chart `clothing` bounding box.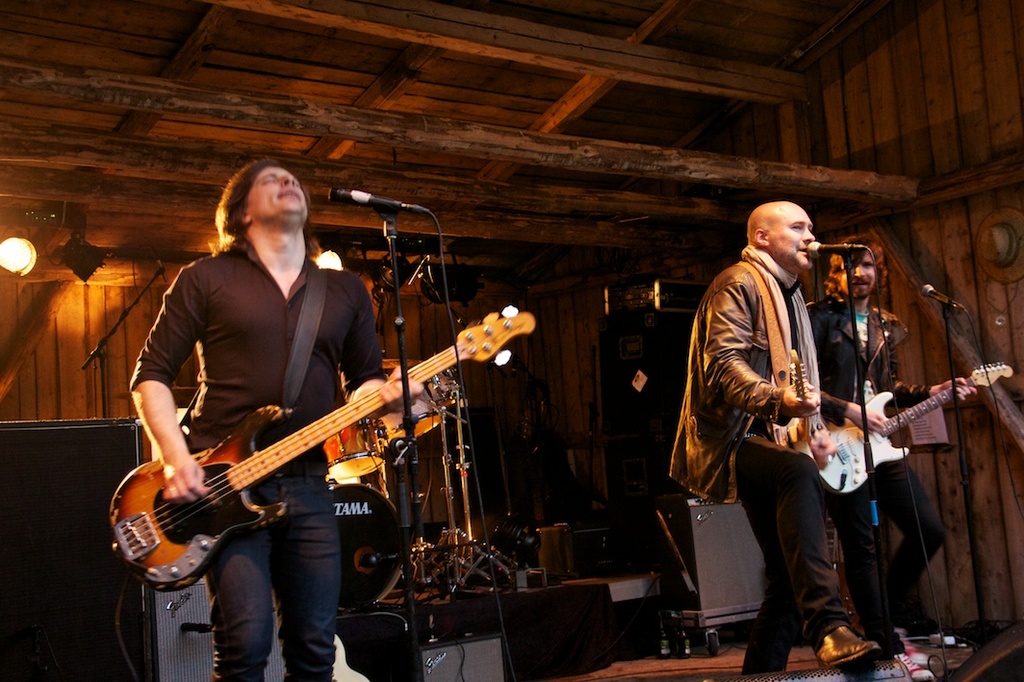
Charted: l=667, t=250, r=859, b=675.
